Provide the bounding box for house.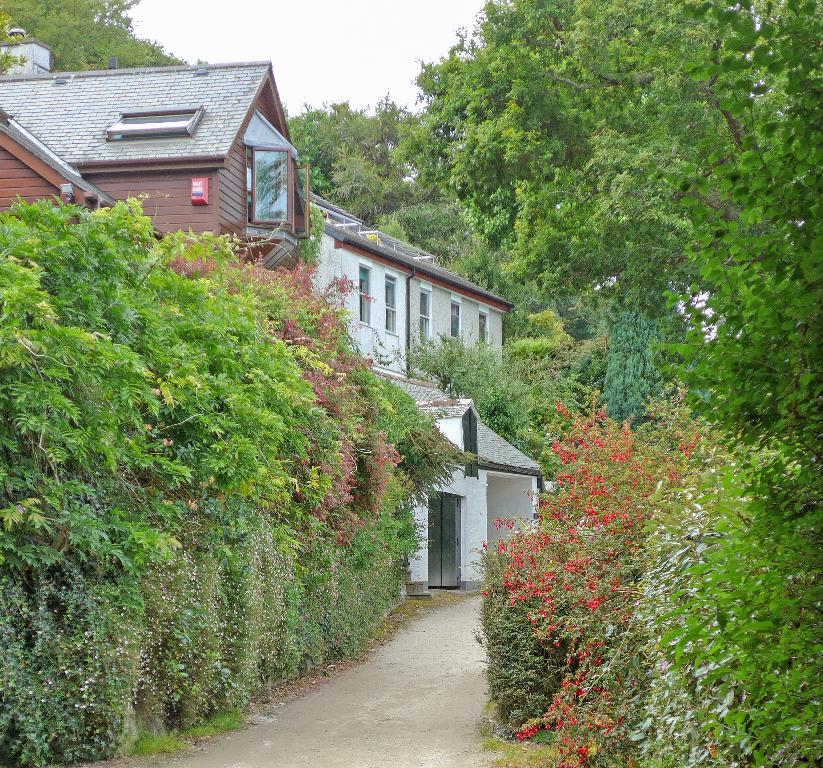
box(0, 126, 547, 599).
